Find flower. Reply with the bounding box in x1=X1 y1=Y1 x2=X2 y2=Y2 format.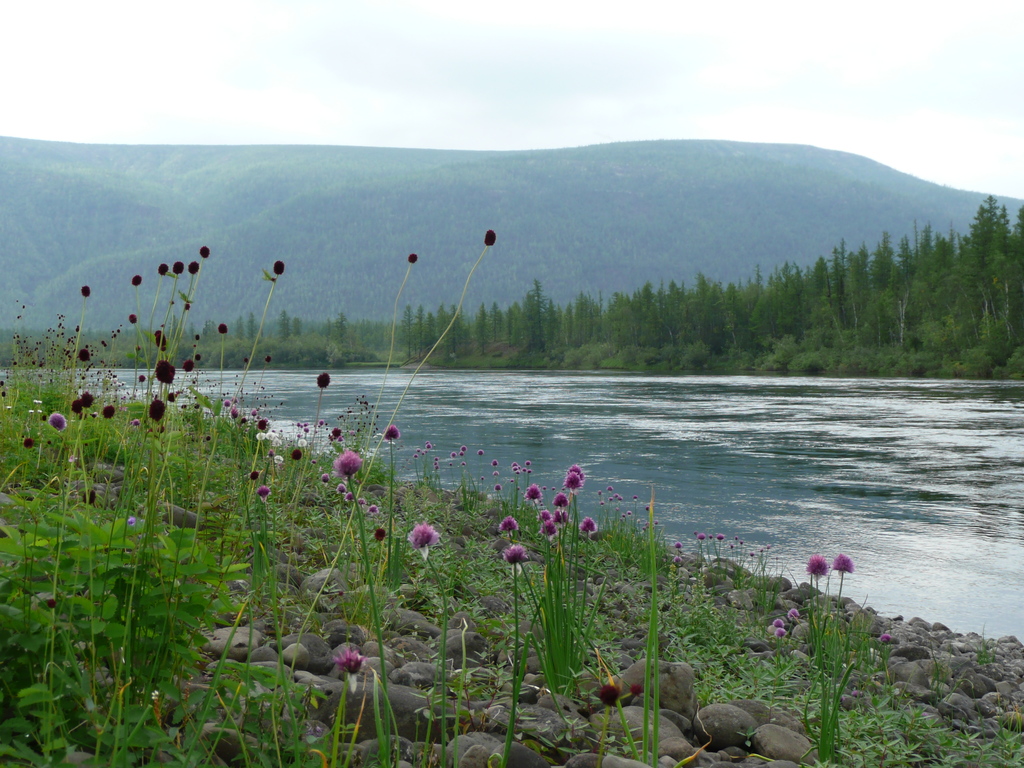
x1=499 y1=512 x2=518 y2=533.
